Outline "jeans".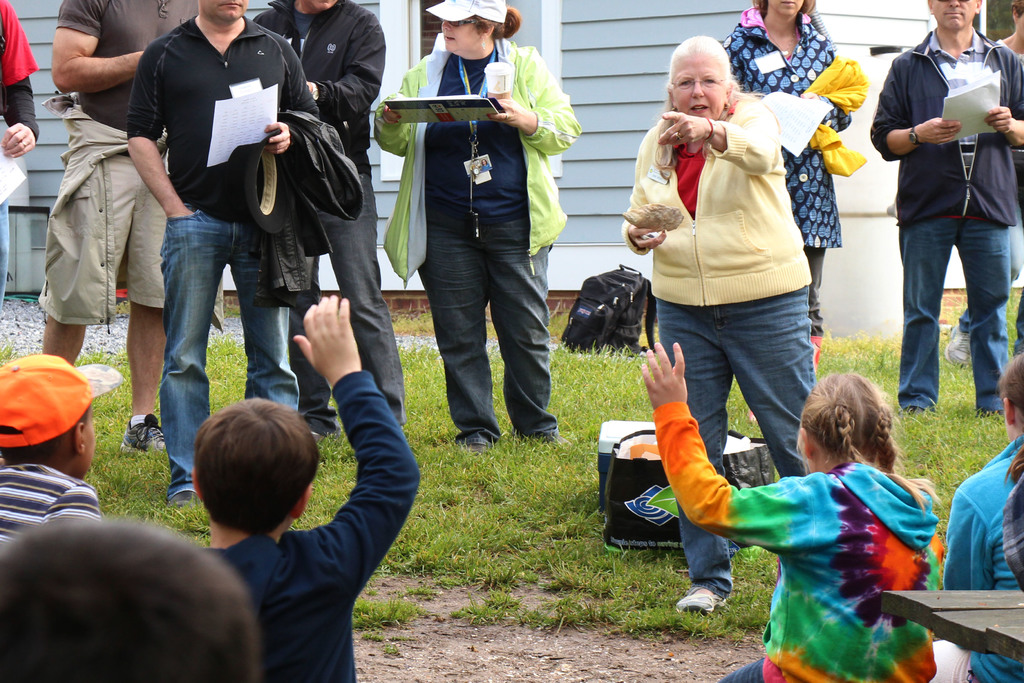
Outline: crop(419, 209, 560, 435).
